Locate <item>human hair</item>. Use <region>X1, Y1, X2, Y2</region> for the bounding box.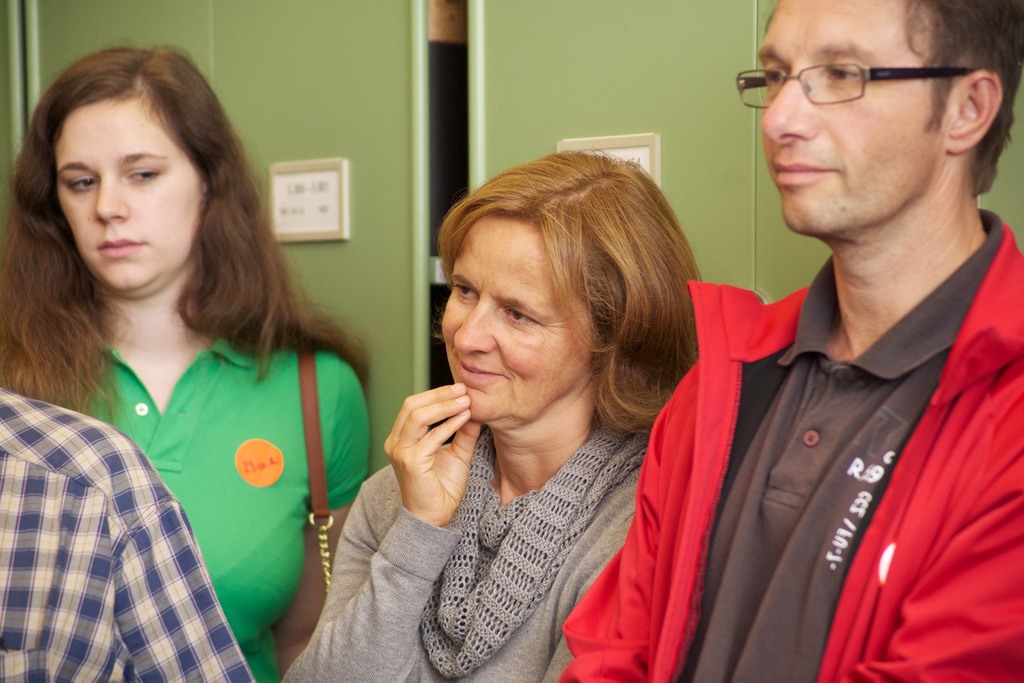
<region>431, 147, 703, 444</region>.
